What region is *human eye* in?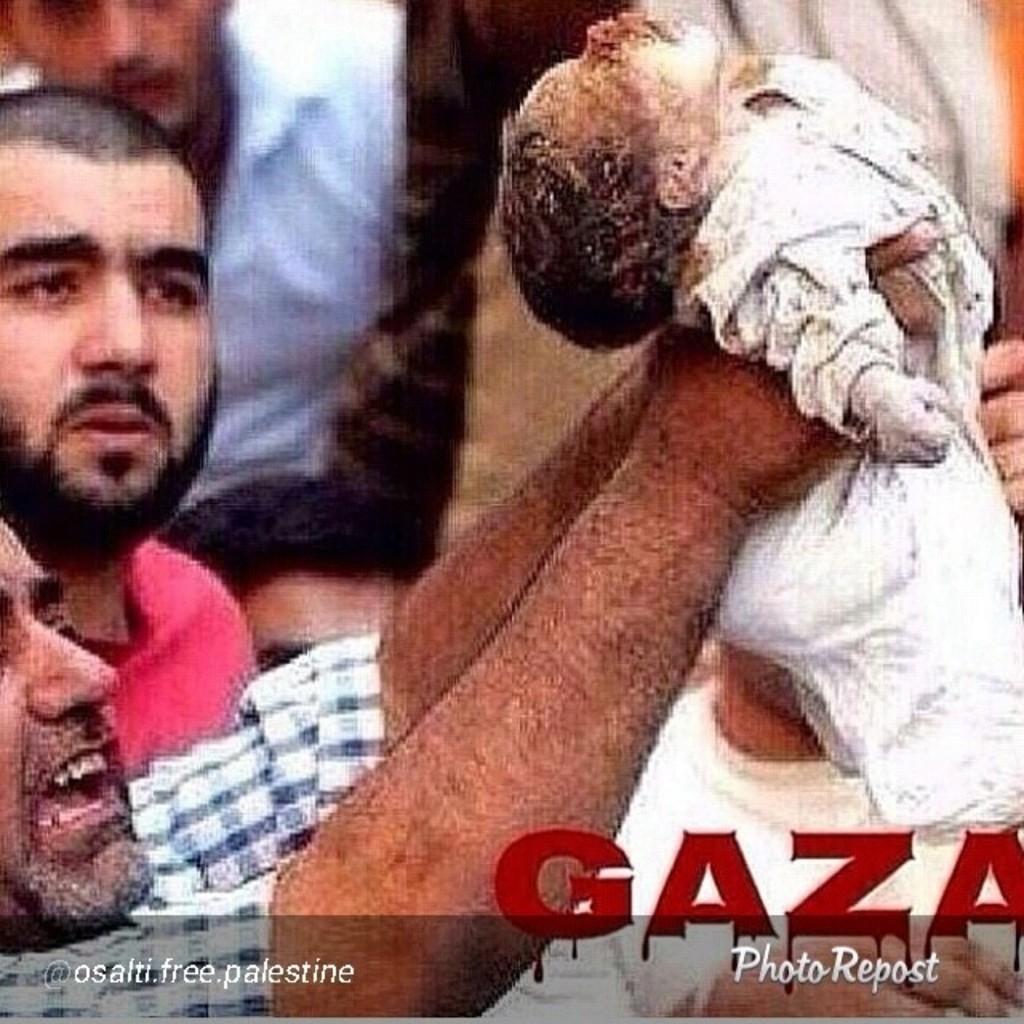
bbox(139, 272, 205, 320).
